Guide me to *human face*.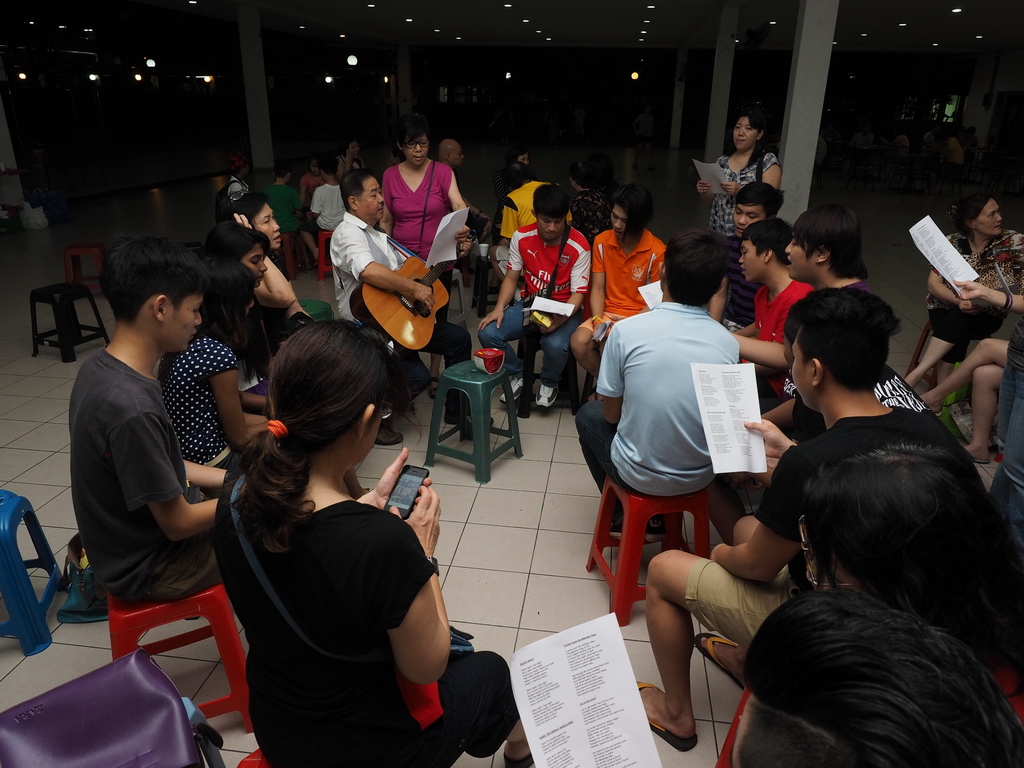
Guidance: crop(163, 297, 204, 355).
